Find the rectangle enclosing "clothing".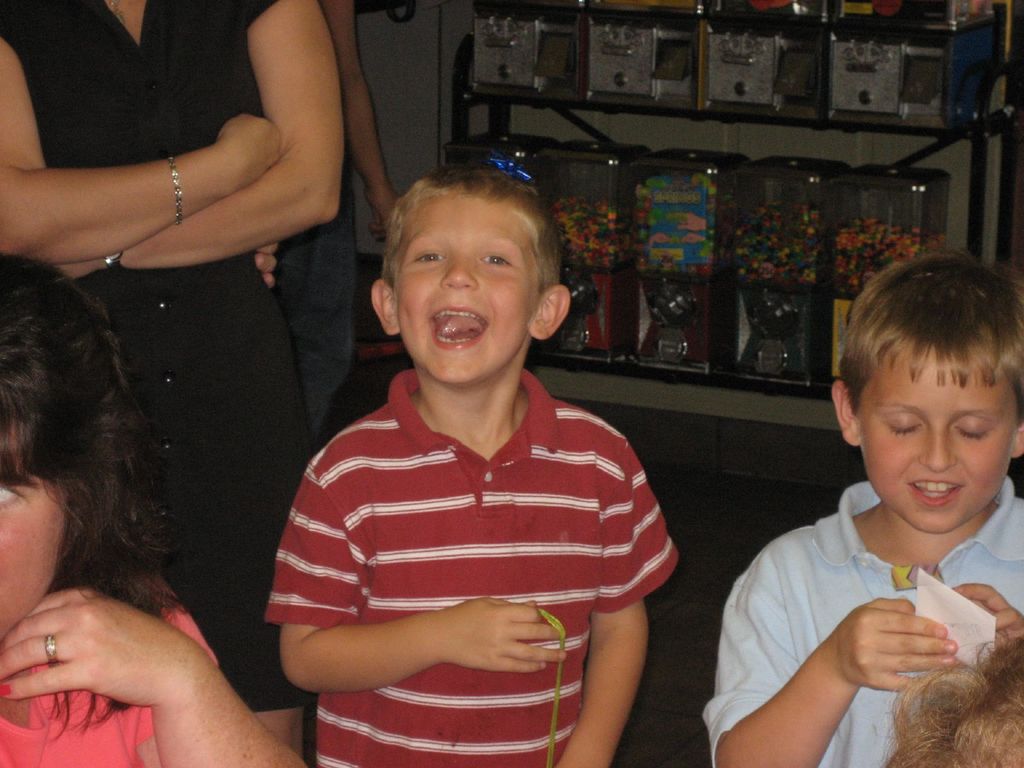
{"x1": 263, "y1": 356, "x2": 678, "y2": 765}.
